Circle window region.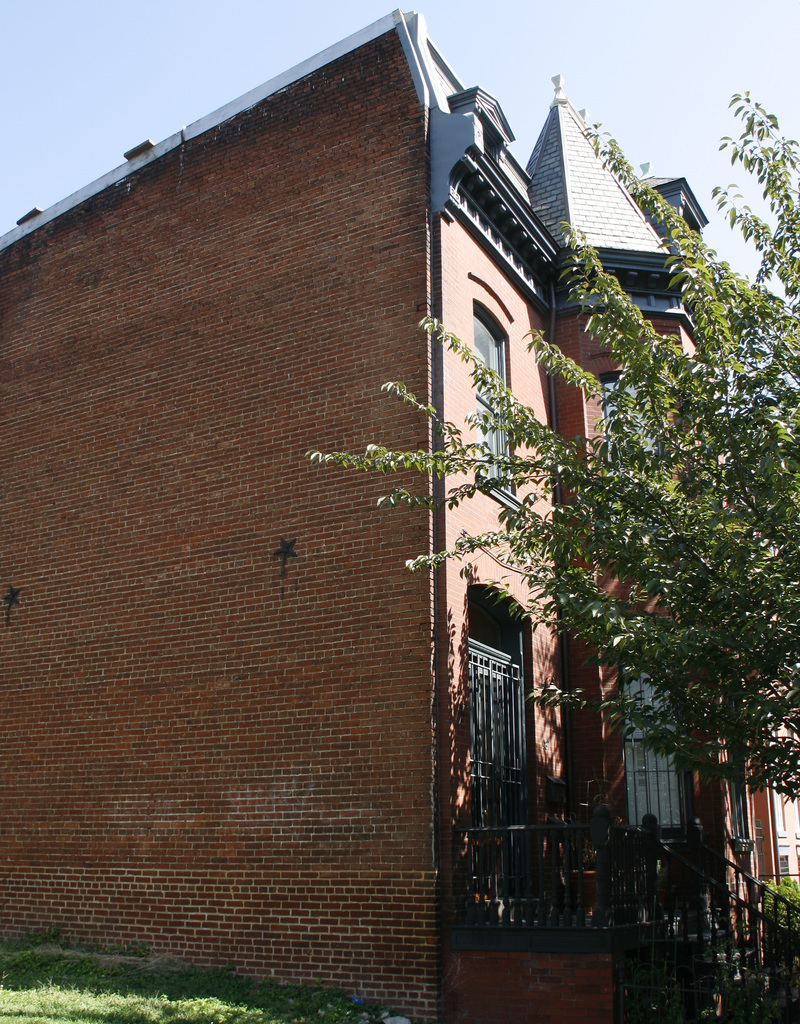
Region: crop(470, 300, 516, 500).
